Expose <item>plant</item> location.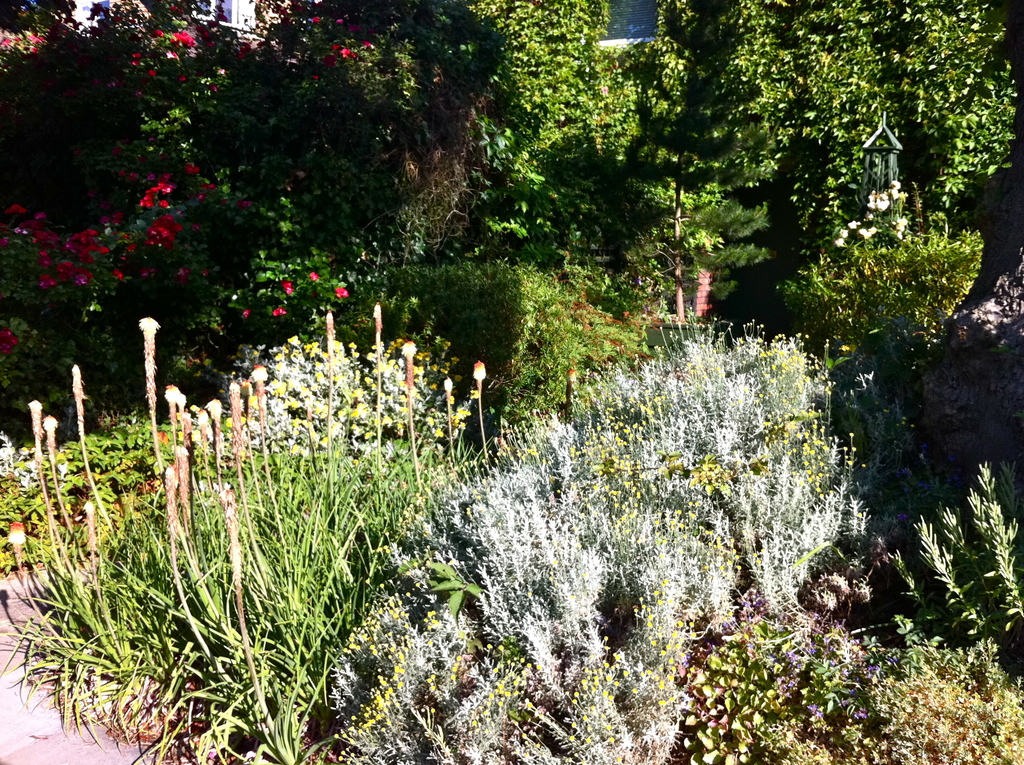
Exposed at [x1=0, y1=413, x2=179, y2=577].
